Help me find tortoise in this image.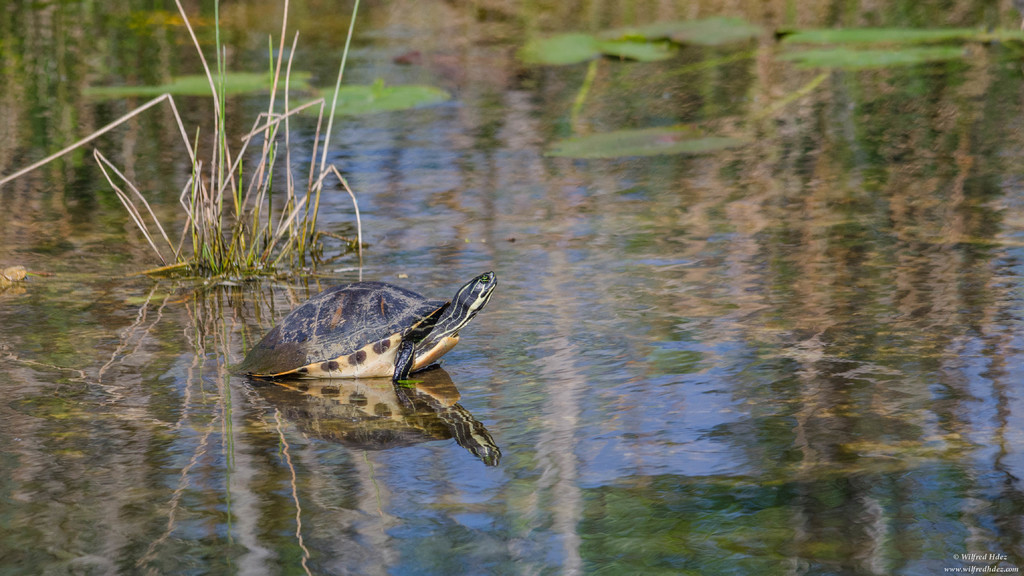
Found it: detection(230, 272, 497, 388).
